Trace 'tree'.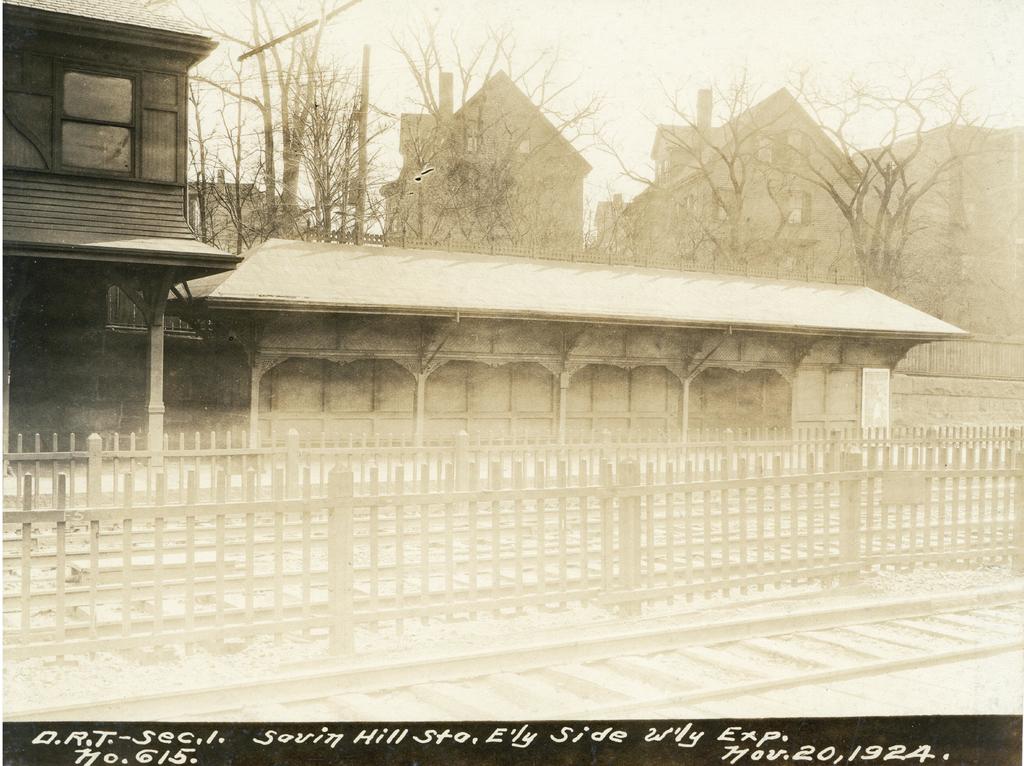
Traced to (left=577, top=53, right=852, bottom=273).
